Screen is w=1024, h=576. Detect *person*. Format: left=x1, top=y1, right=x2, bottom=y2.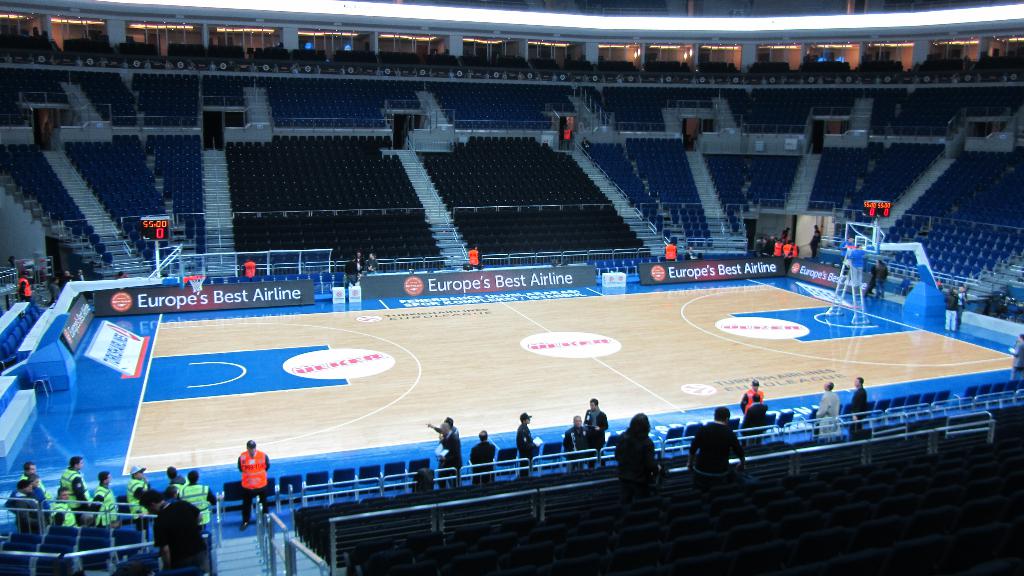
left=686, top=403, right=749, bottom=490.
